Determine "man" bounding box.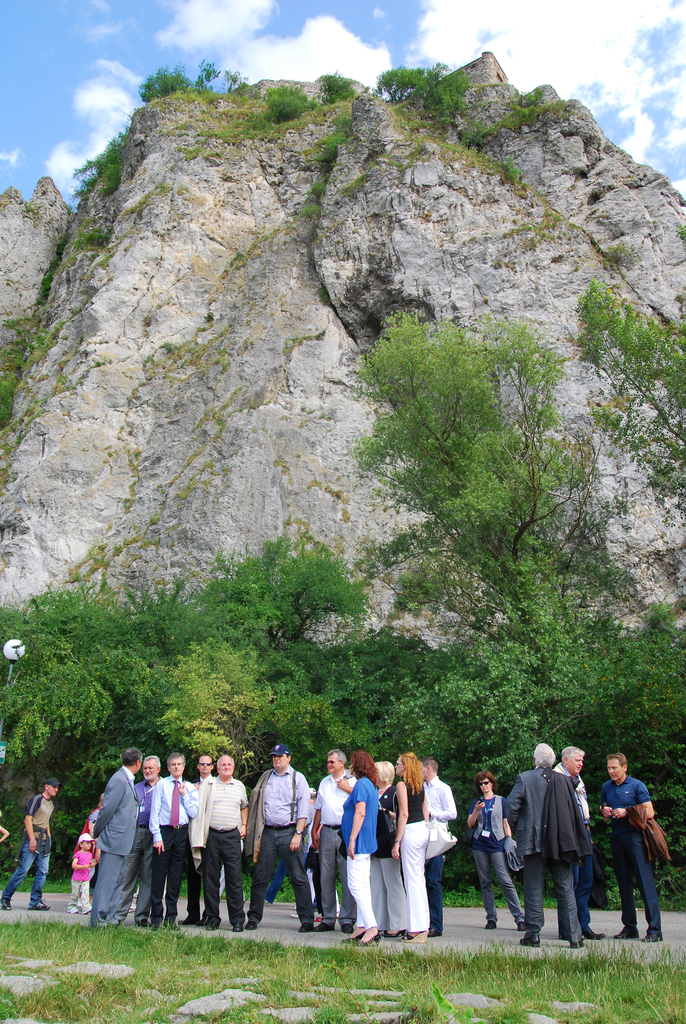
Determined: bbox(306, 748, 363, 932).
